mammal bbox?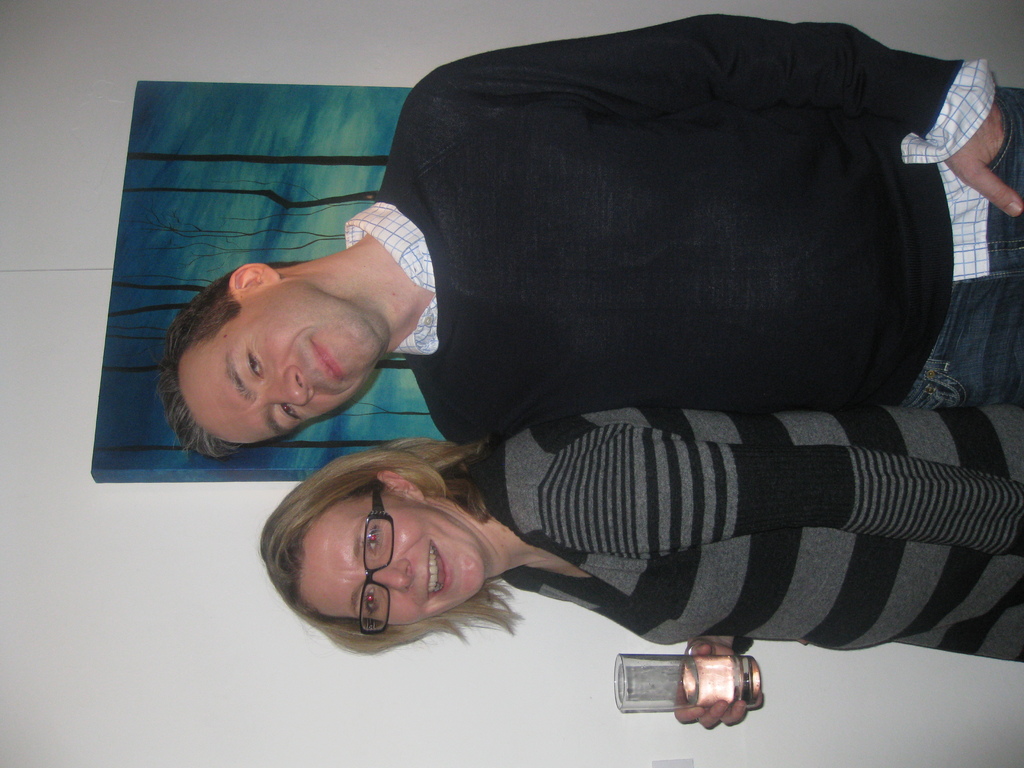
327,0,998,484
